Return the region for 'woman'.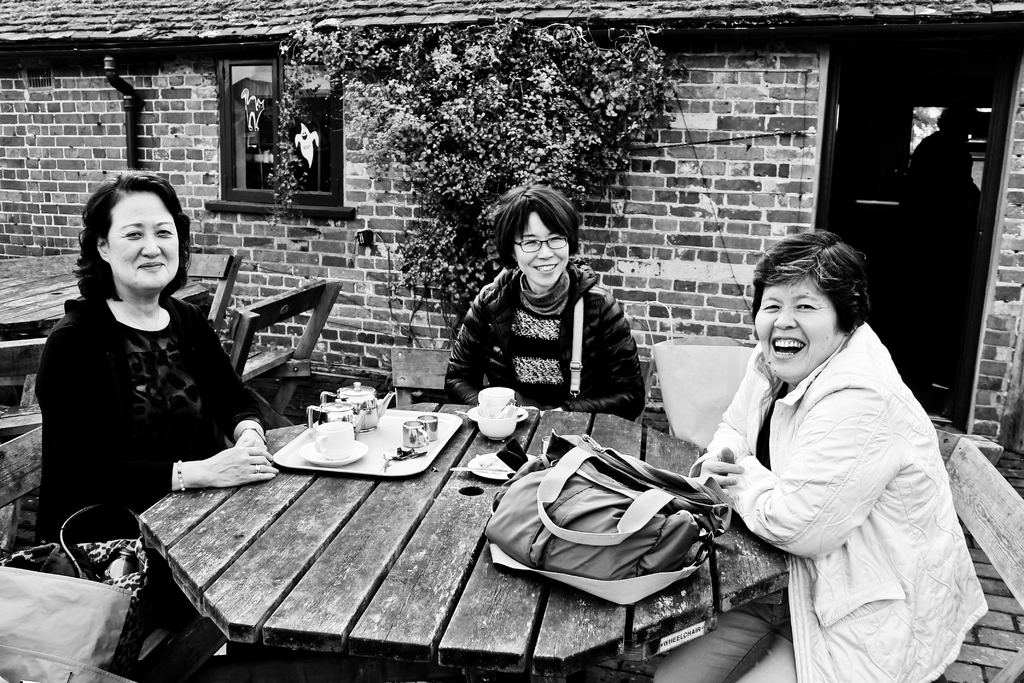
27, 154, 256, 585.
